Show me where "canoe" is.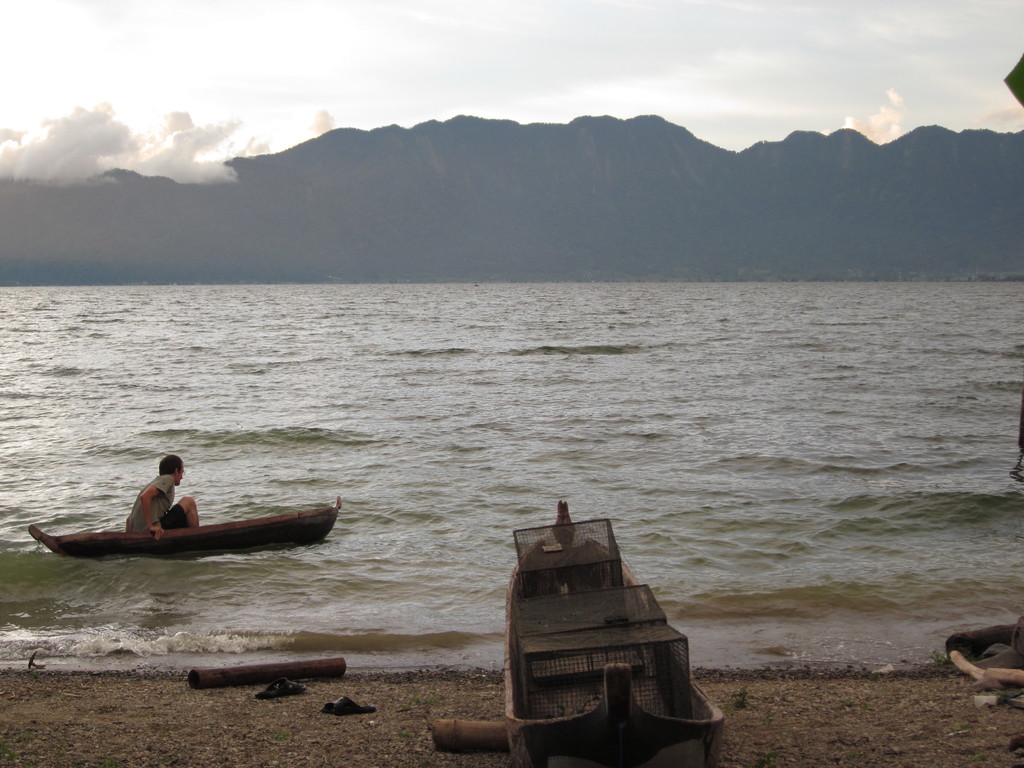
"canoe" is at [501, 538, 744, 767].
